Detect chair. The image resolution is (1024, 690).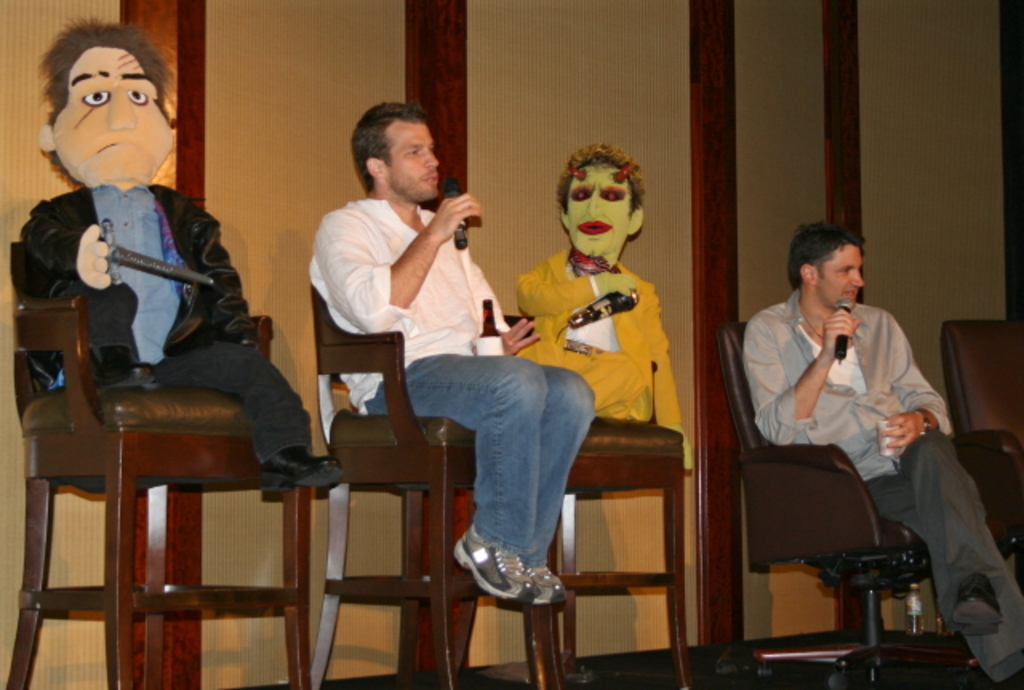
[712, 322, 976, 688].
